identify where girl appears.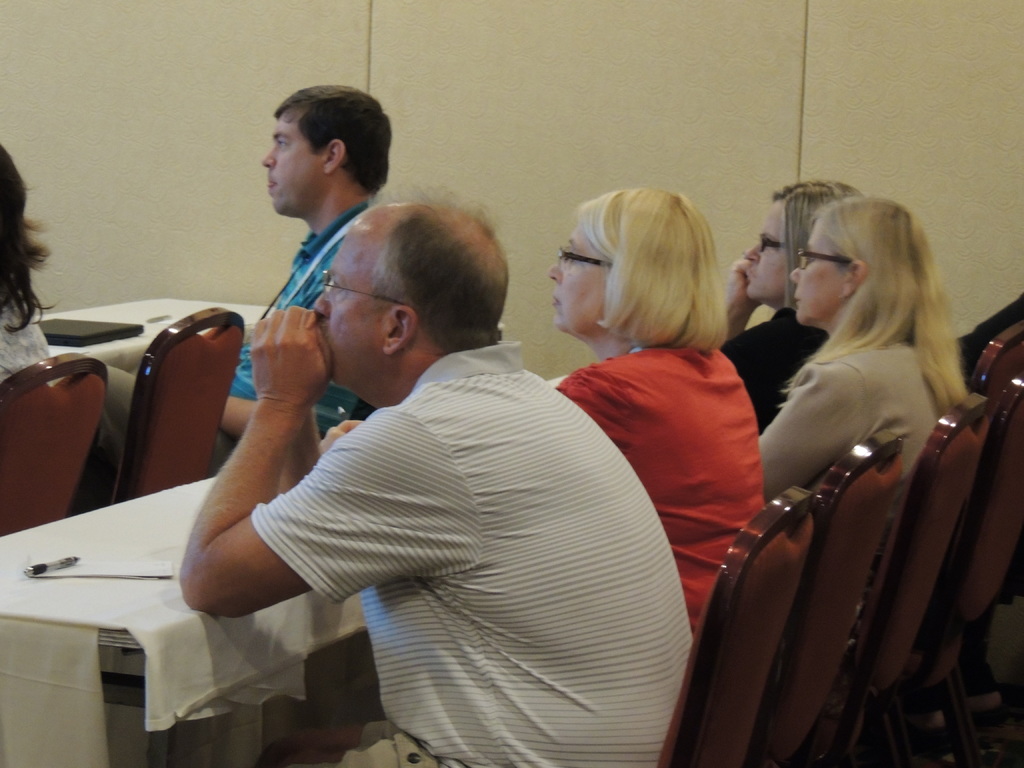
Appears at bbox=[306, 187, 769, 673].
